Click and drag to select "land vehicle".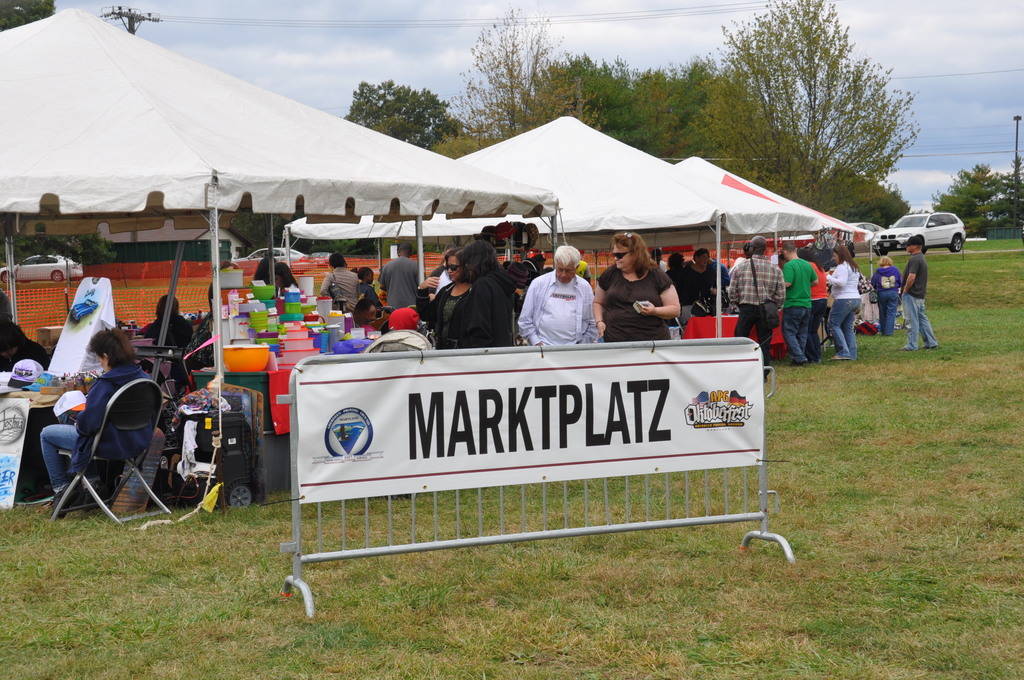
Selection: Rect(846, 222, 886, 249).
